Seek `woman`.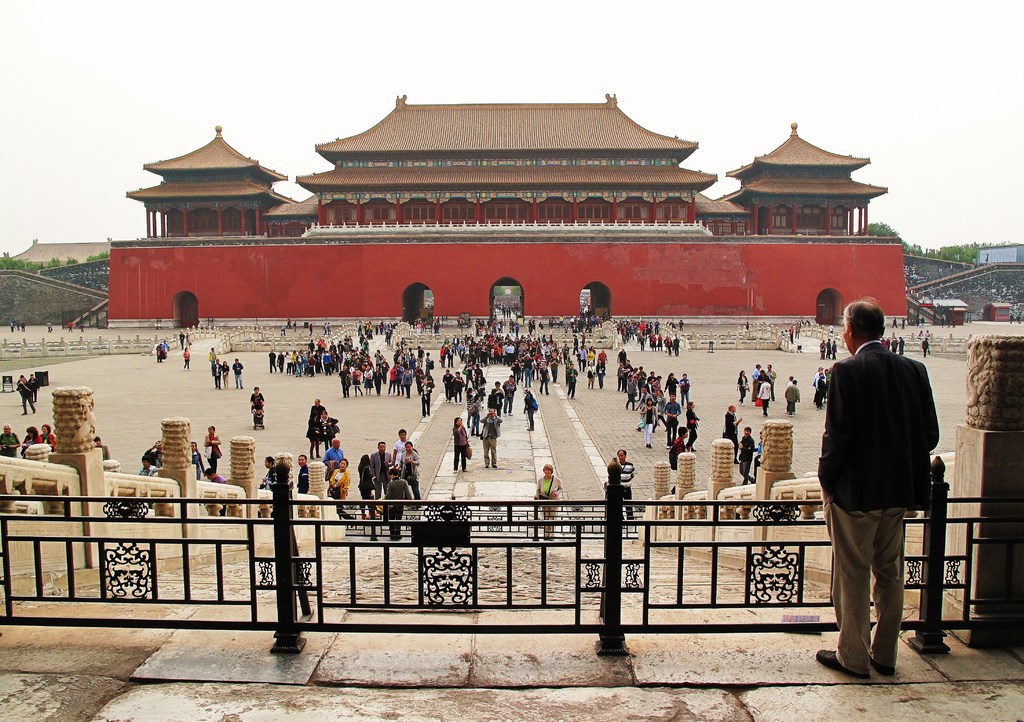
(524, 456, 580, 552).
